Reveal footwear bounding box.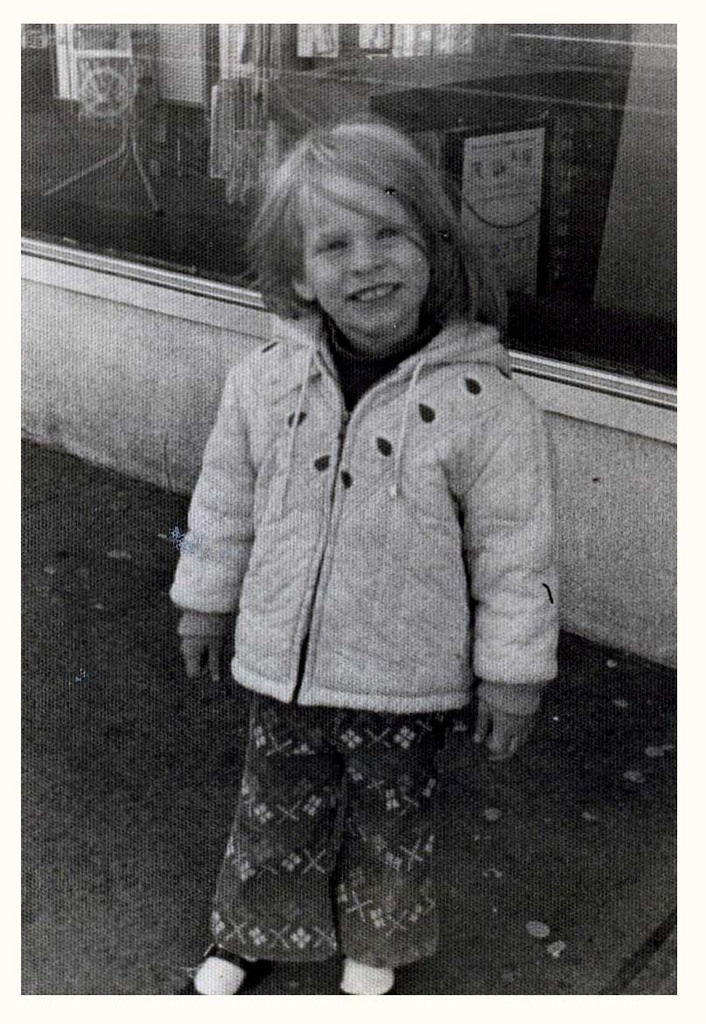
Revealed: rect(178, 943, 271, 997).
